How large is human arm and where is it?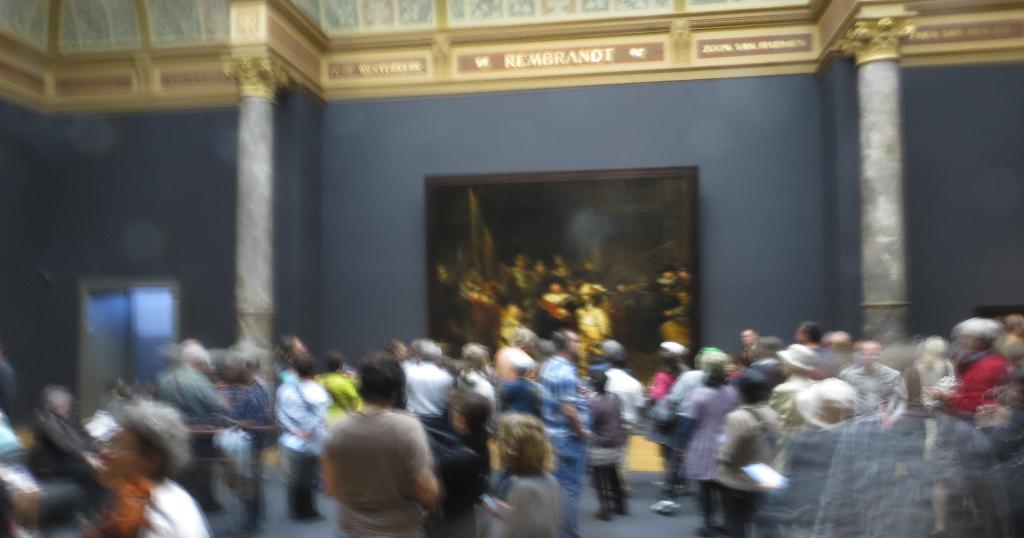
Bounding box: detection(561, 368, 590, 438).
